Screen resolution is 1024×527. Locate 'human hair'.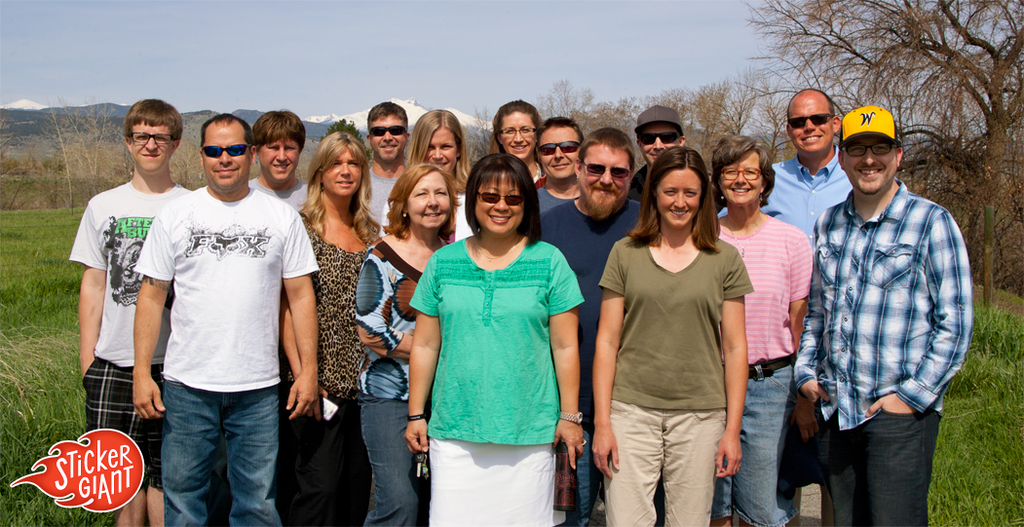
<box>574,127,636,169</box>.
